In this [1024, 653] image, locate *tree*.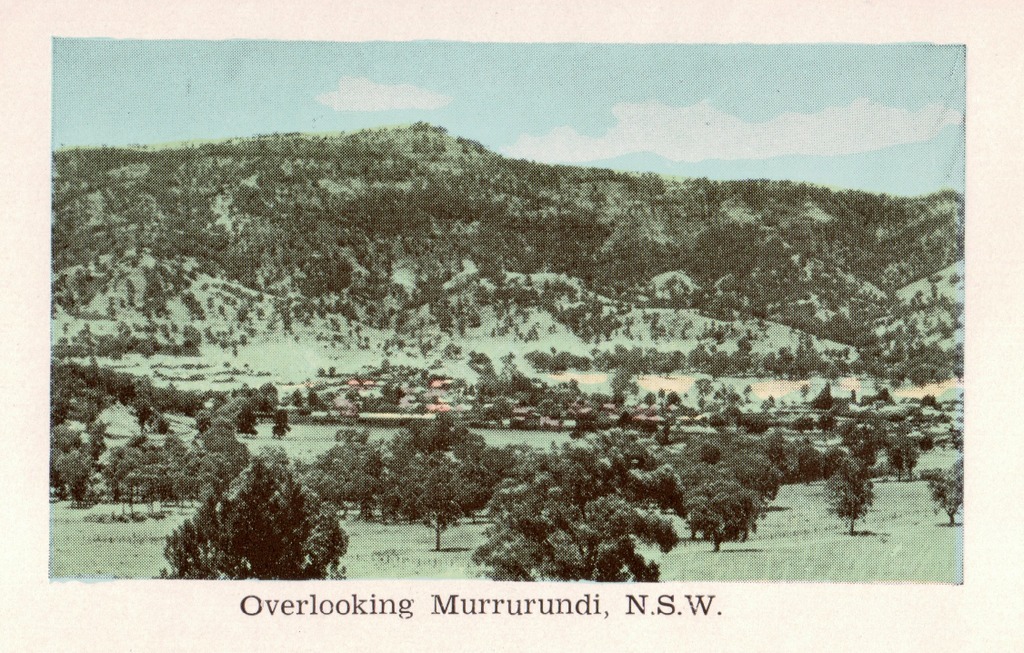
Bounding box: BBox(822, 458, 877, 535).
